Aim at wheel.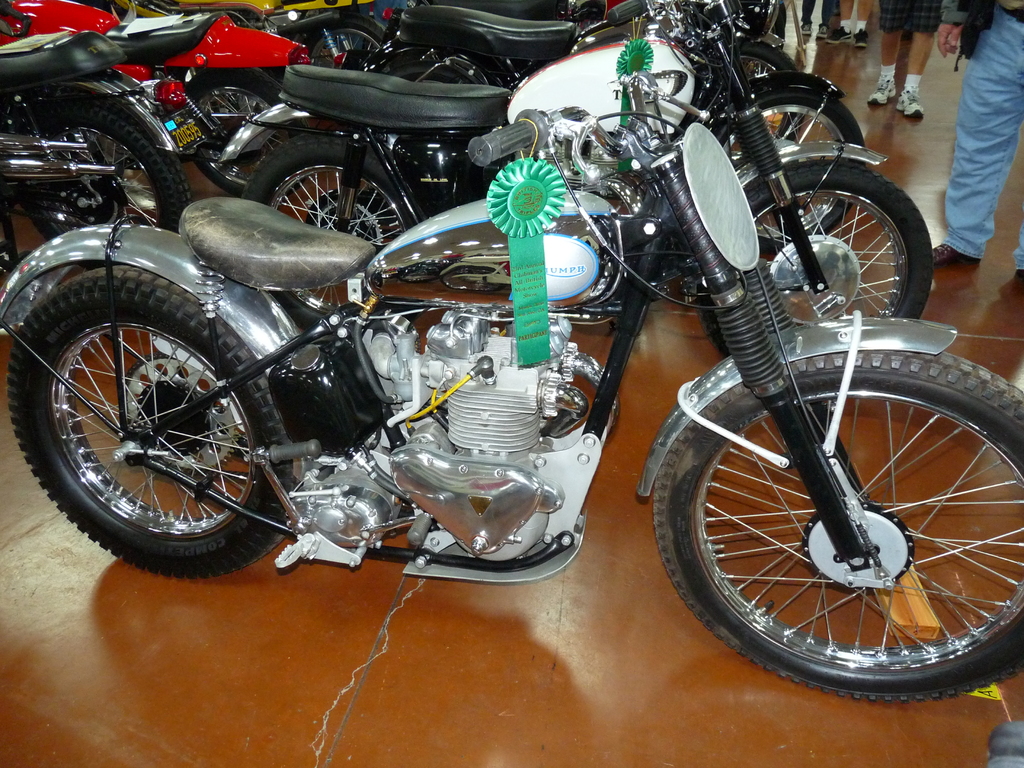
Aimed at Rect(22, 260, 276, 566).
